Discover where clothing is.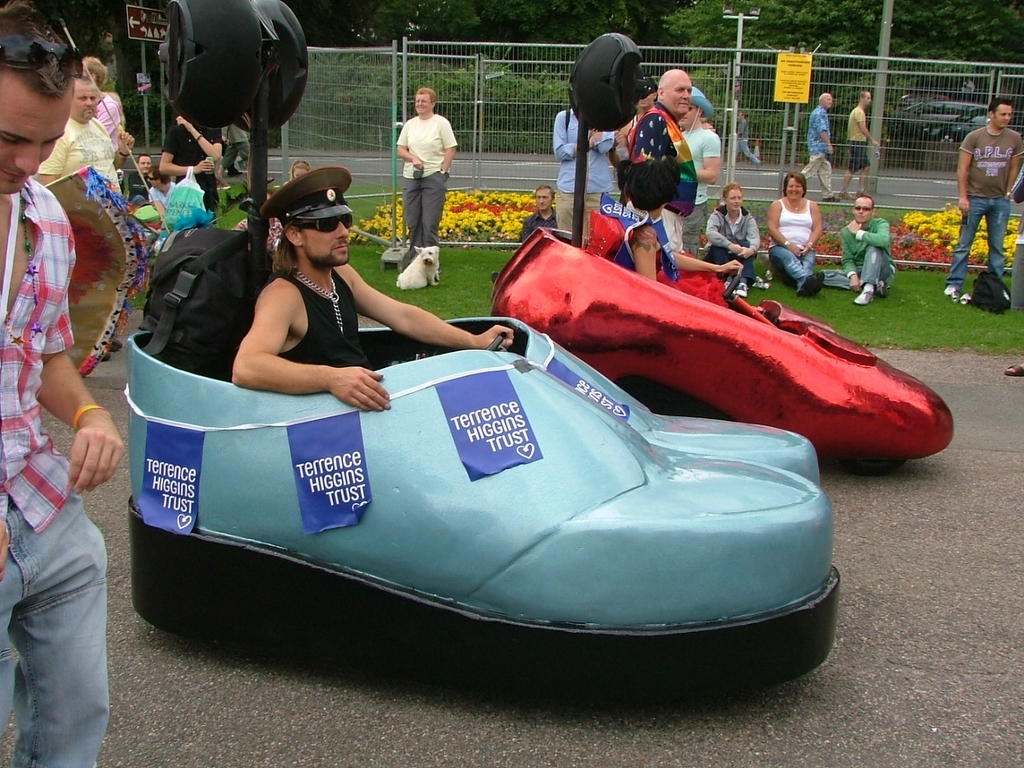
Discovered at <box>955,125,1023,289</box>.
